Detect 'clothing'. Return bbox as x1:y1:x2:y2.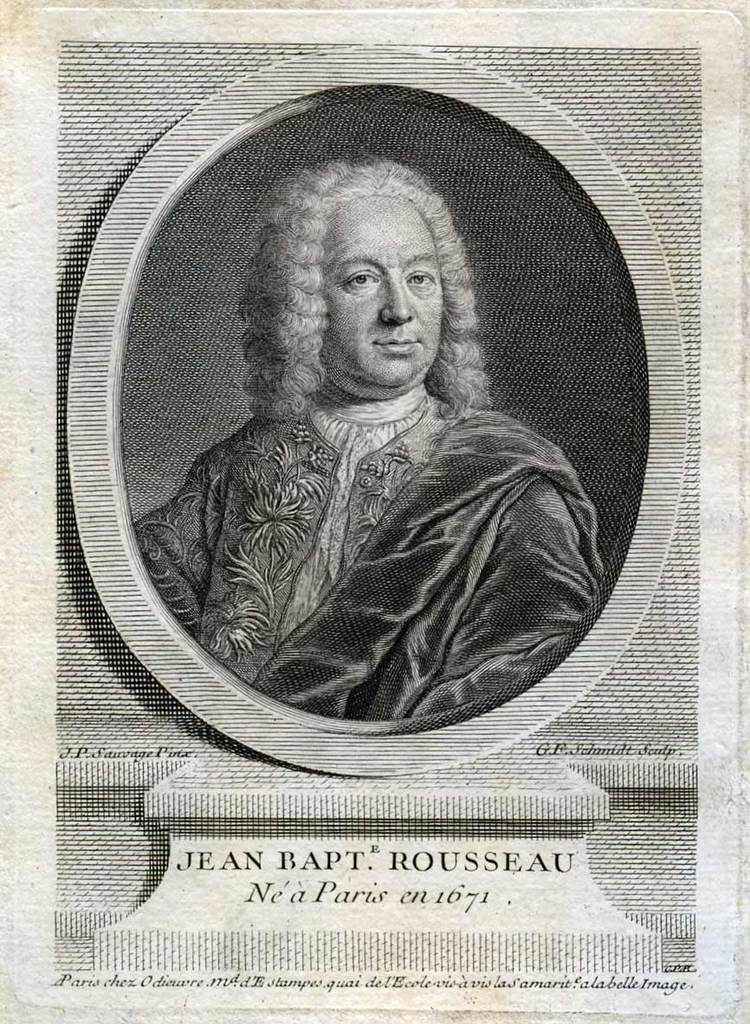
133:272:606:737.
